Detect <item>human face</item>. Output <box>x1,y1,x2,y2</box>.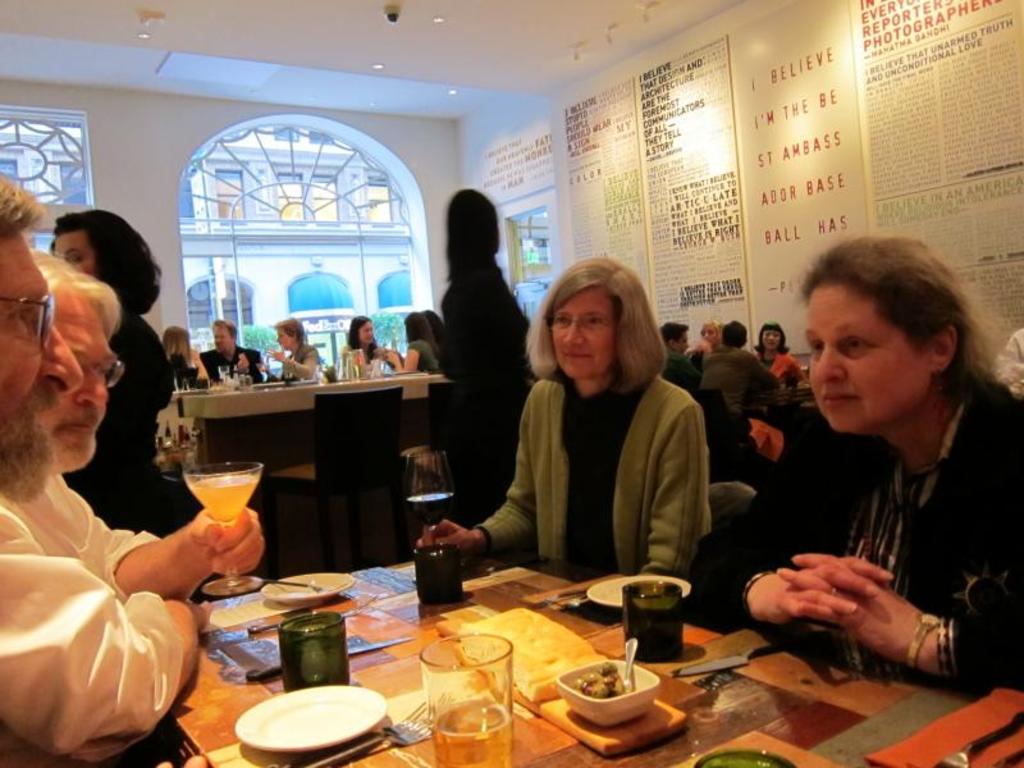
<box>275,330,288,349</box>.
